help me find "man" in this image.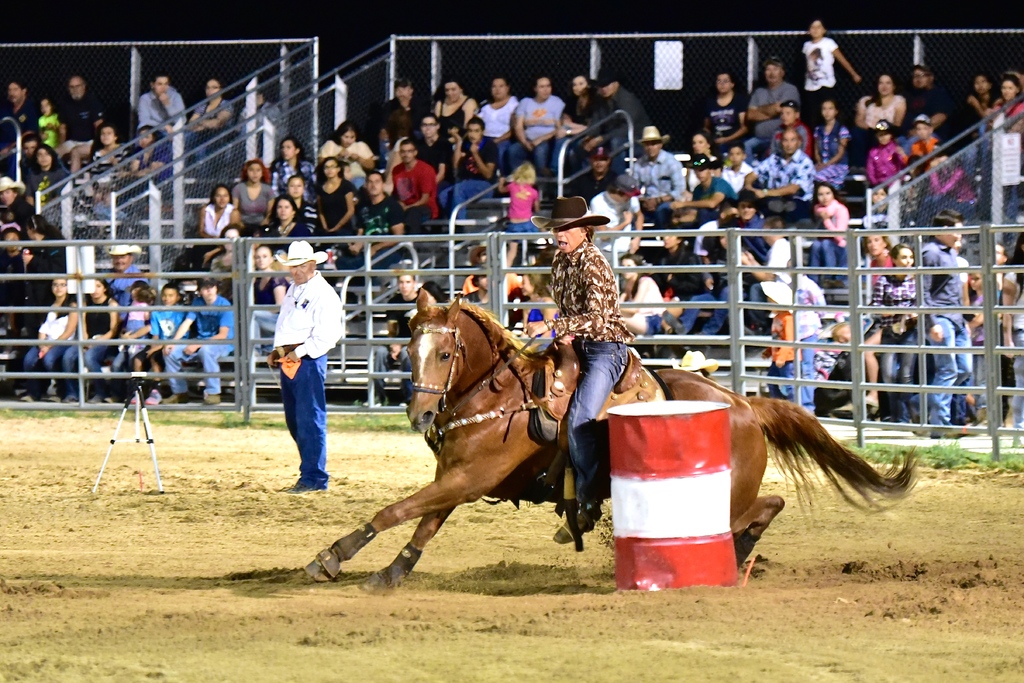
Found it: rect(563, 136, 627, 210).
